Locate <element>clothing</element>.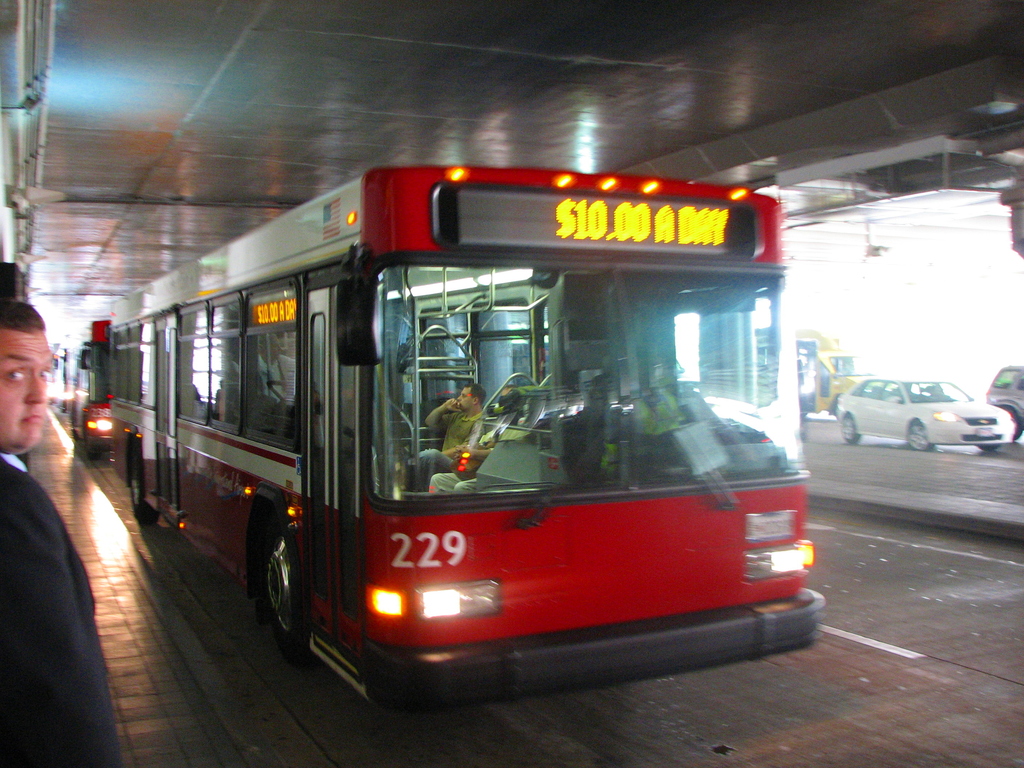
Bounding box: bbox=(416, 410, 484, 488).
